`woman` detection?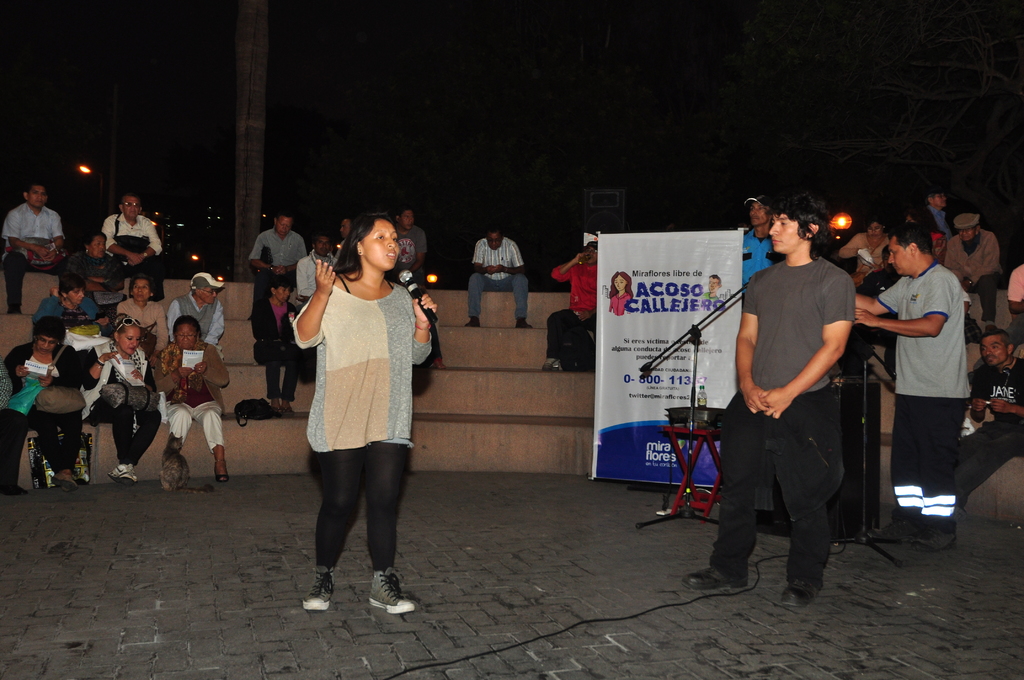
(115, 275, 177, 348)
